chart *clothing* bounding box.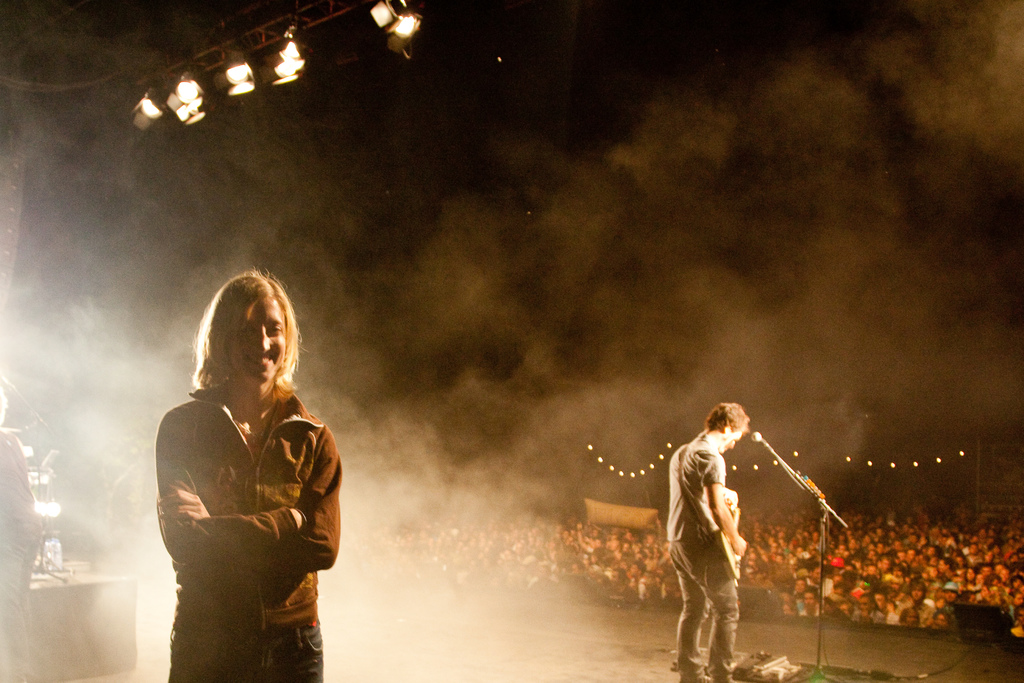
Charted: [left=140, top=360, right=337, bottom=646].
